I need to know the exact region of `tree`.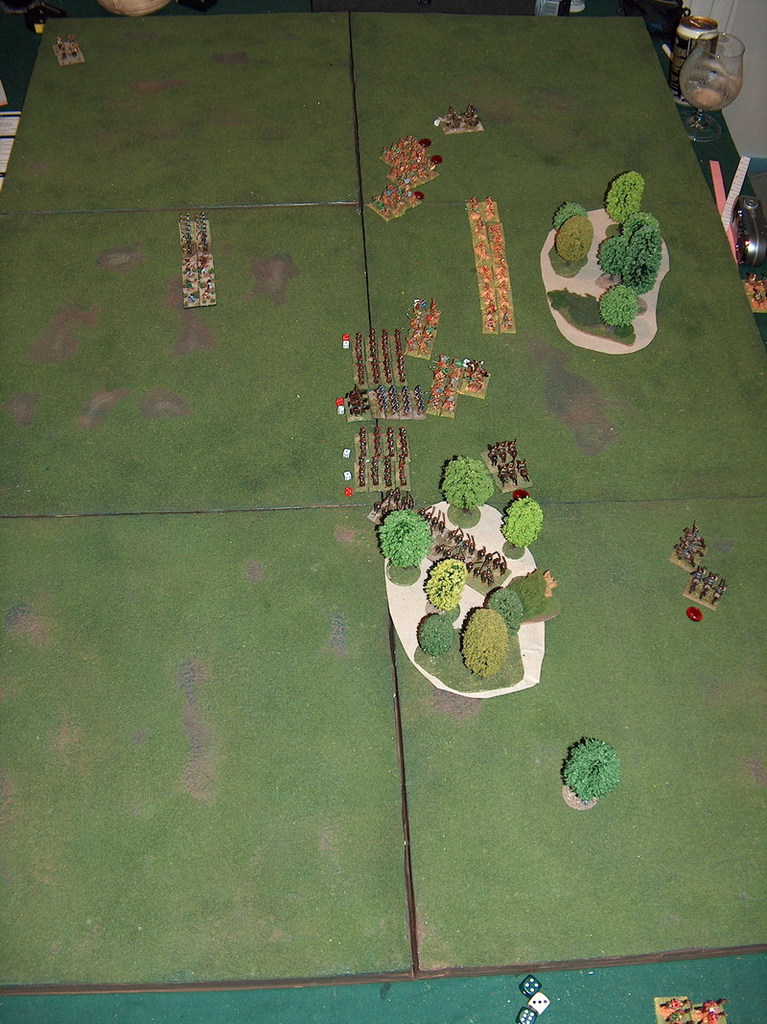
Region: {"left": 501, "top": 493, "right": 543, "bottom": 552}.
